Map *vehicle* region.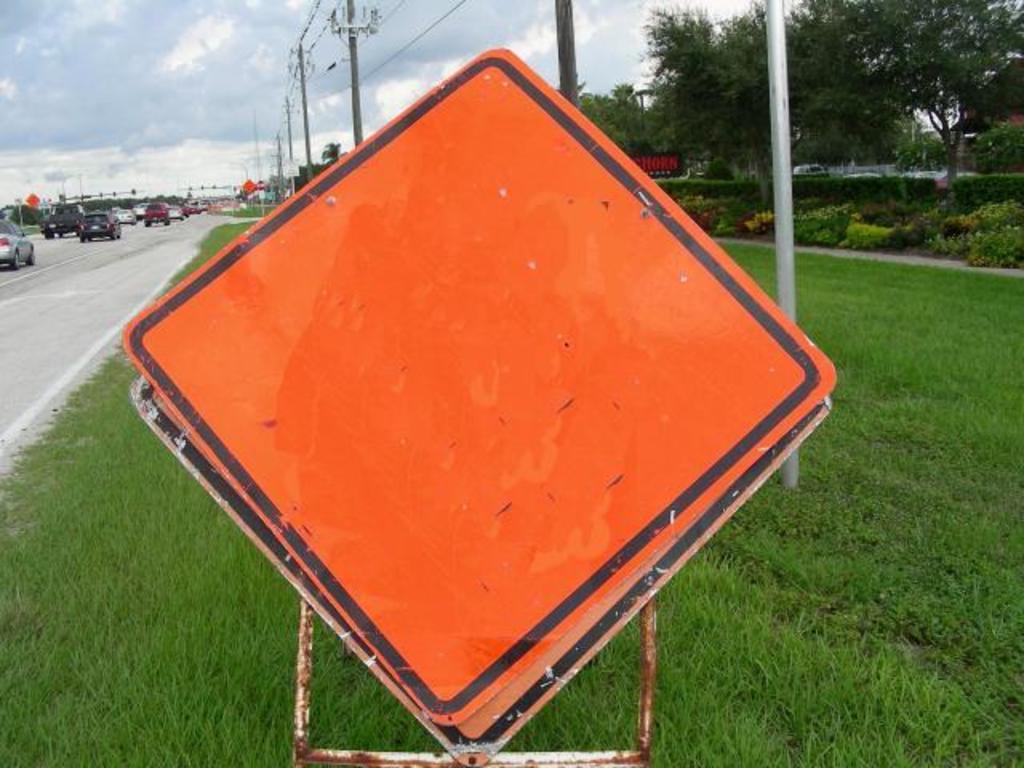
Mapped to bbox=[80, 211, 126, 243].
